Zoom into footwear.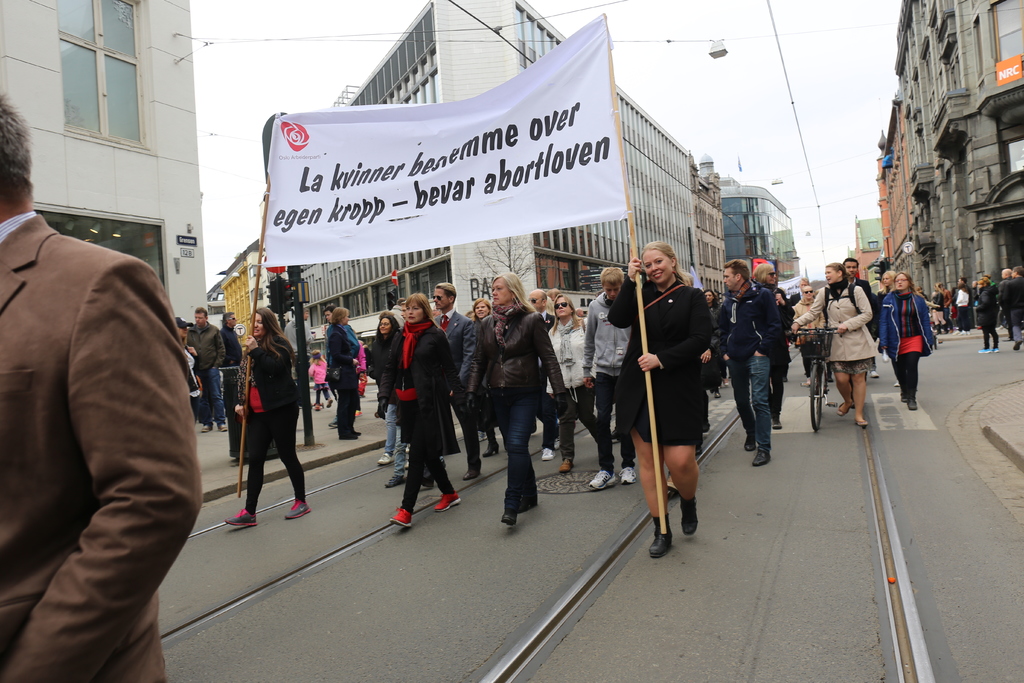
Zoom target: <region>353, 410, 364, 417</region>.
